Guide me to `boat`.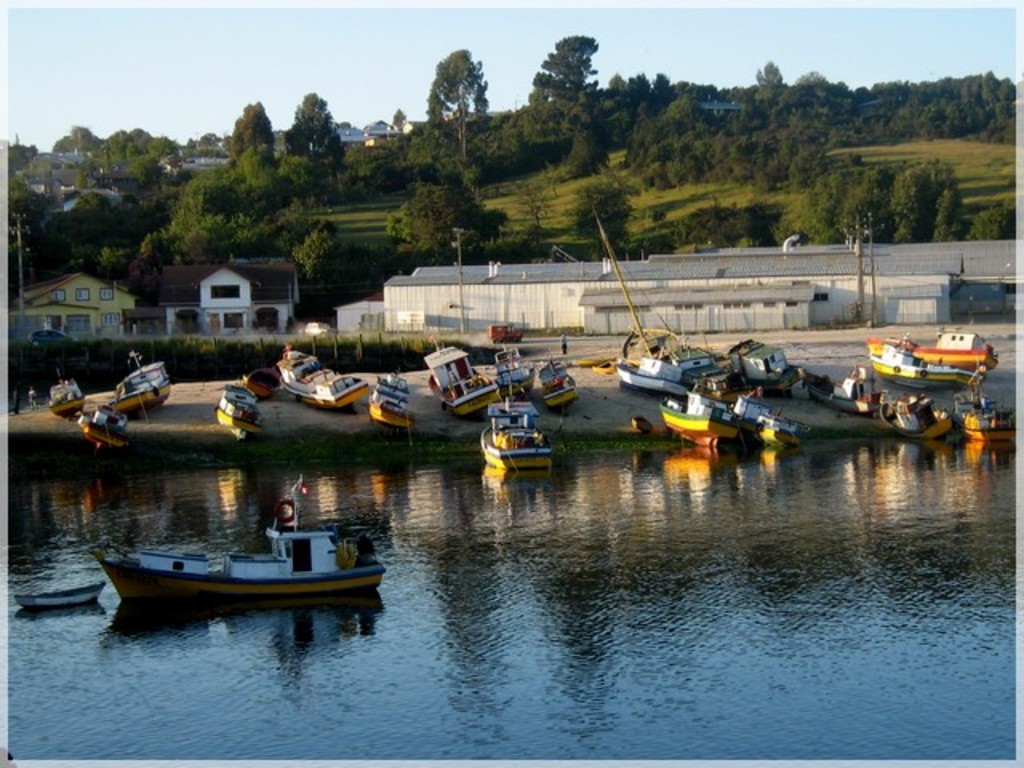
Guidance: x1=869 y1=328 x2=960 y2=389.
